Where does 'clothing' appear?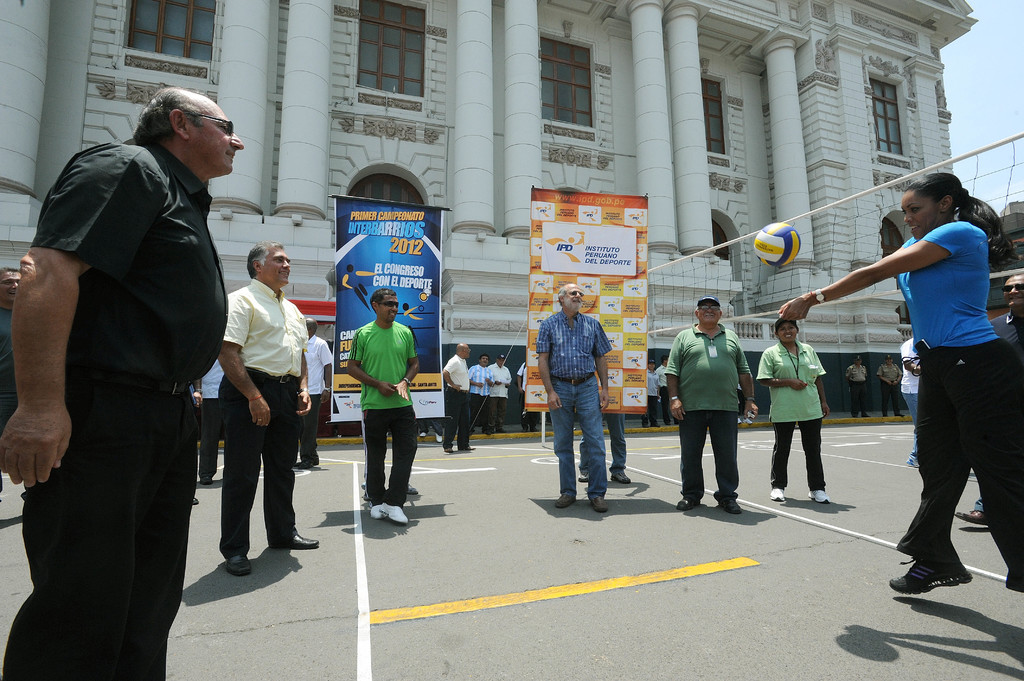
Appears at [346, 317, 420, 517].
